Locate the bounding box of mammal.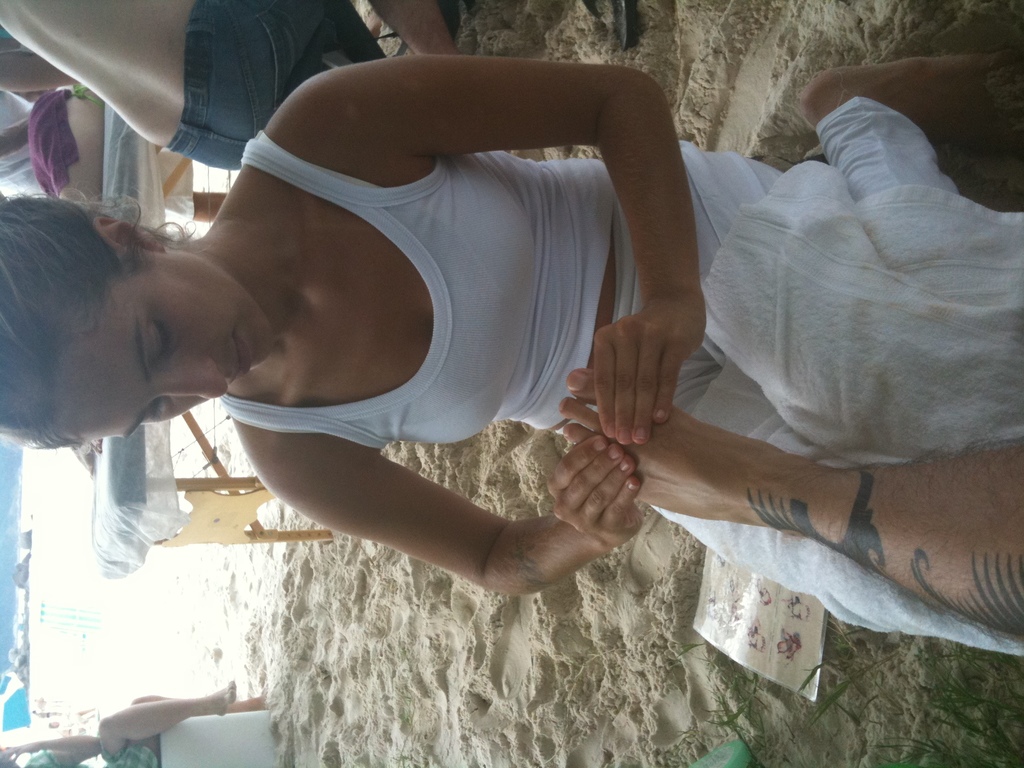
Bounding box: (15, 8, 821, 666).
